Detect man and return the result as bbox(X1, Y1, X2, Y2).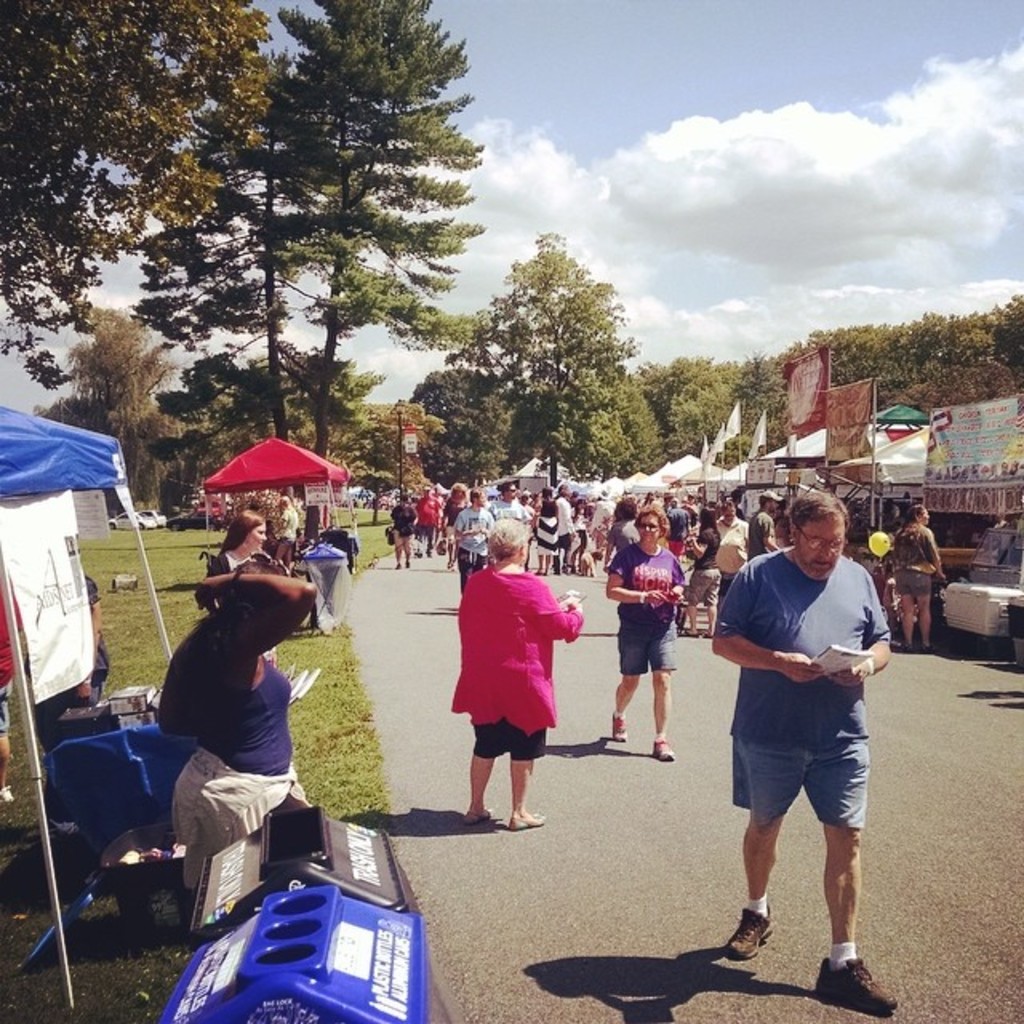
bbox(715, 499, 744, 592).
